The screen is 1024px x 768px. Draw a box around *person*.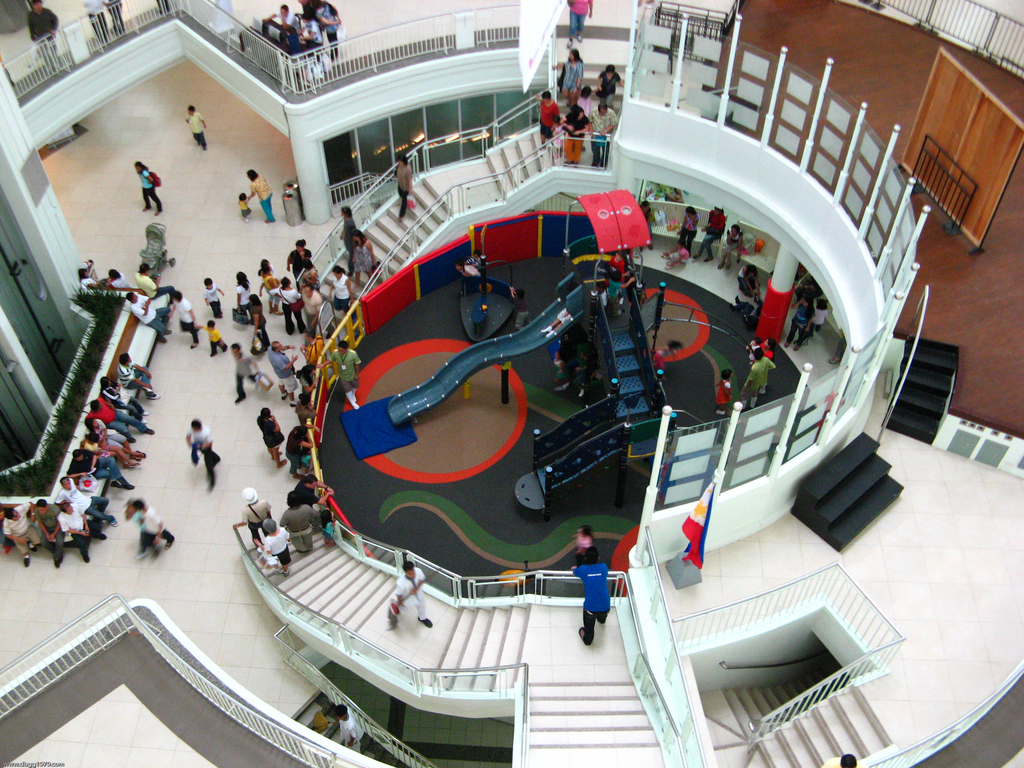
x1=283, y1=238, x2=308, y2=285.
